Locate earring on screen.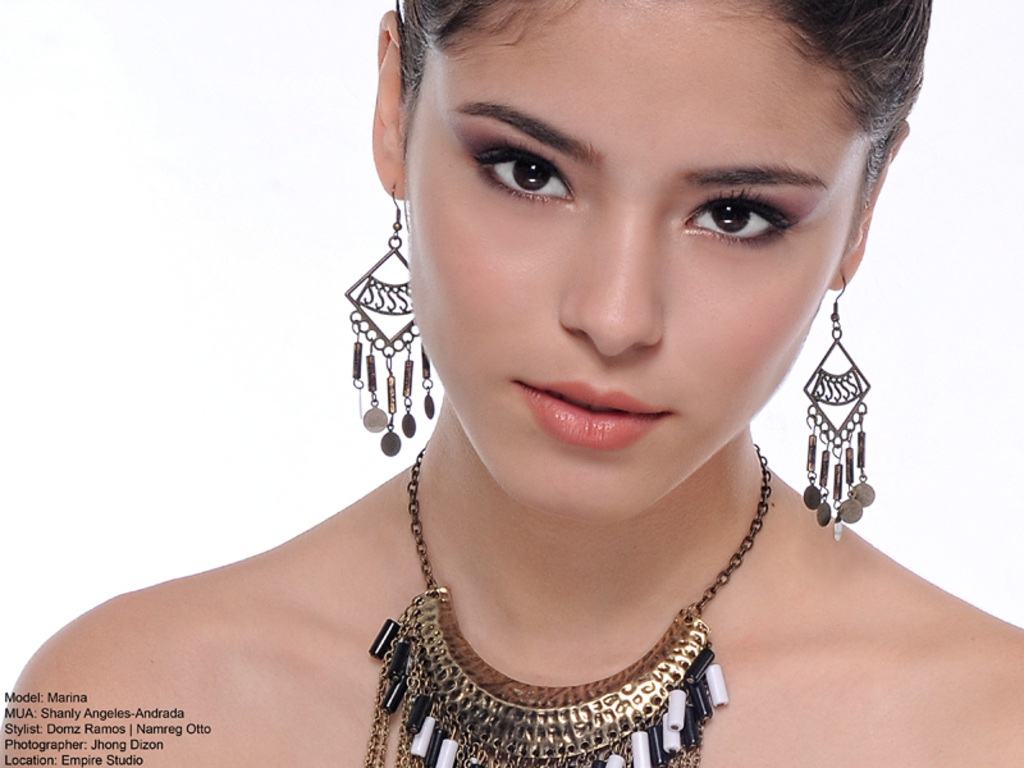
On screen at rect(337, 178, 433, 454).
